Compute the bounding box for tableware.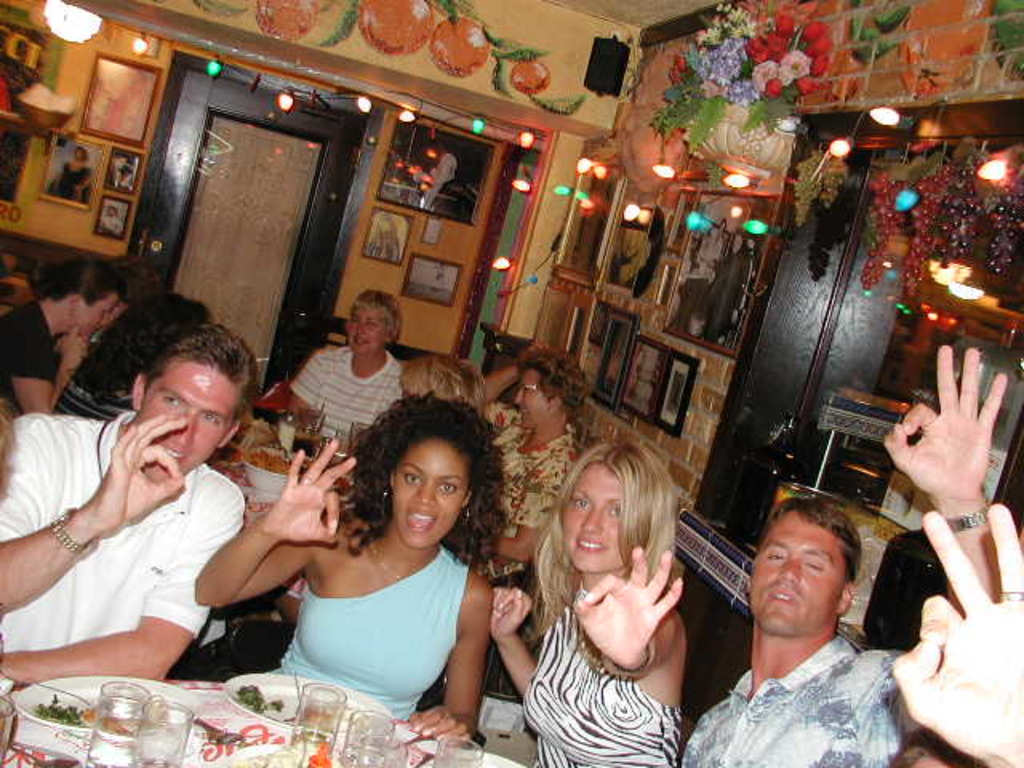
214/742/342/766.
